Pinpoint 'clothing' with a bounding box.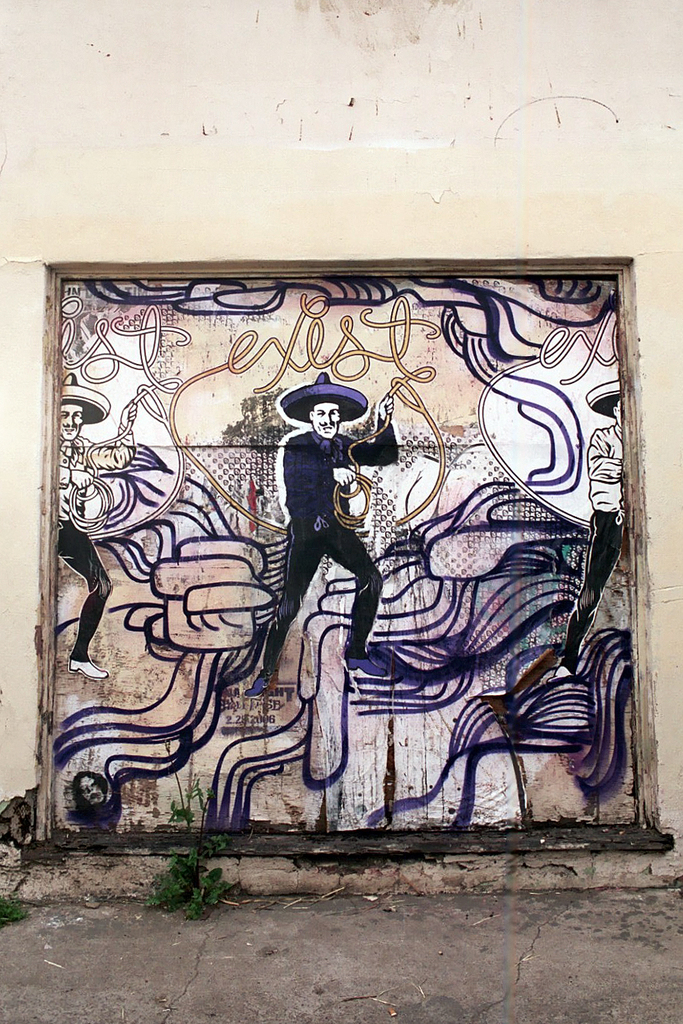
detection(559, 422, 629, 677).
